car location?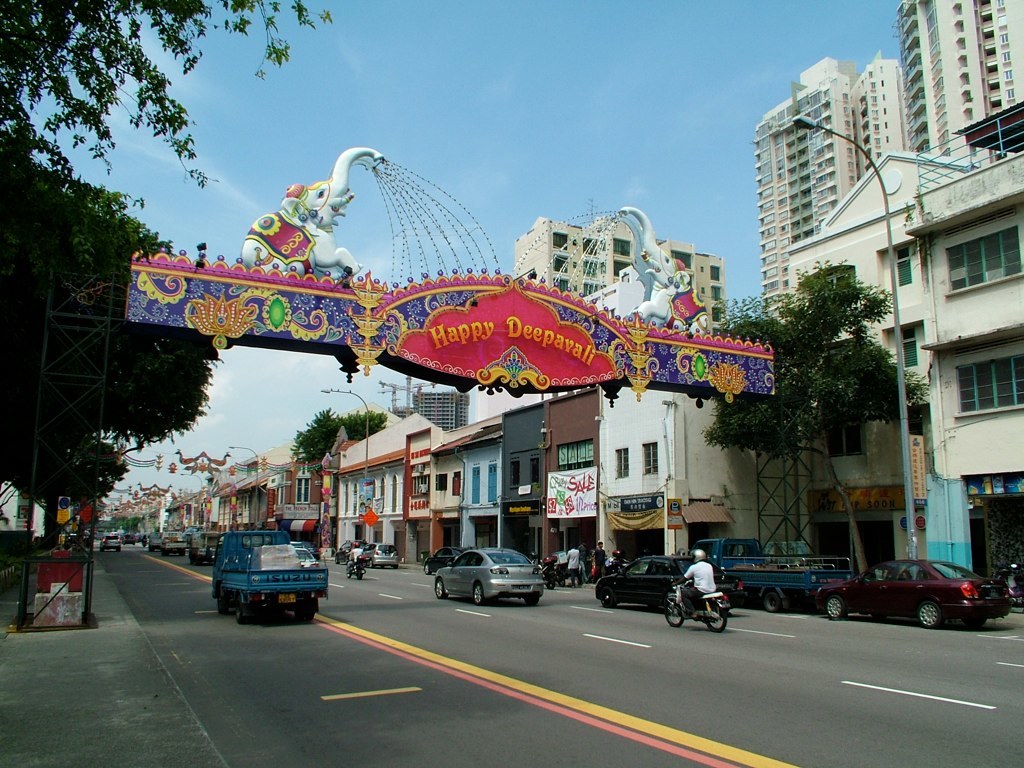
(x1=427, y1=548, x2=461, y2=576)
